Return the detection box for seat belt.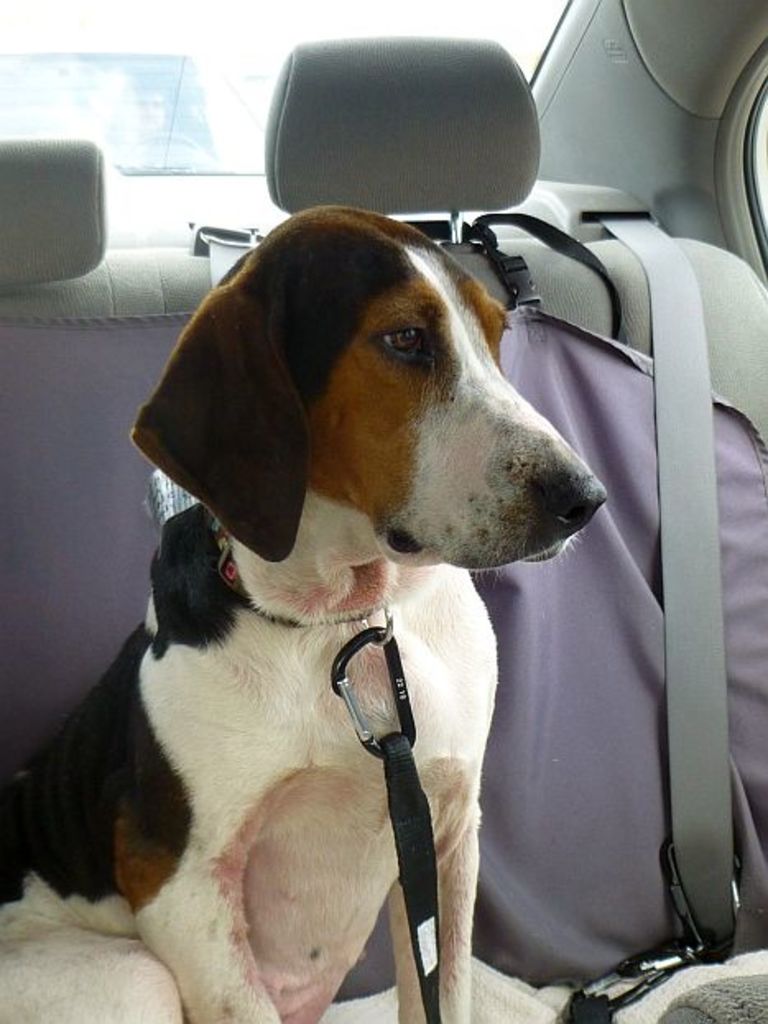
bbox=[604, 217, 724, 958].
